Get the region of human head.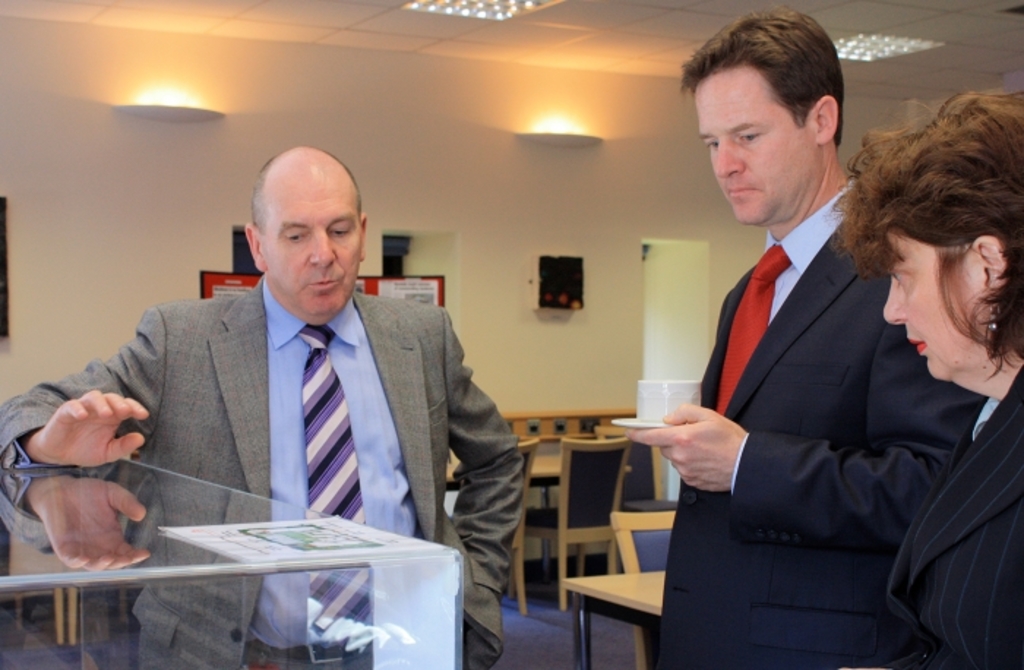
(left=886, top=89, right=1023, bottom=391).
